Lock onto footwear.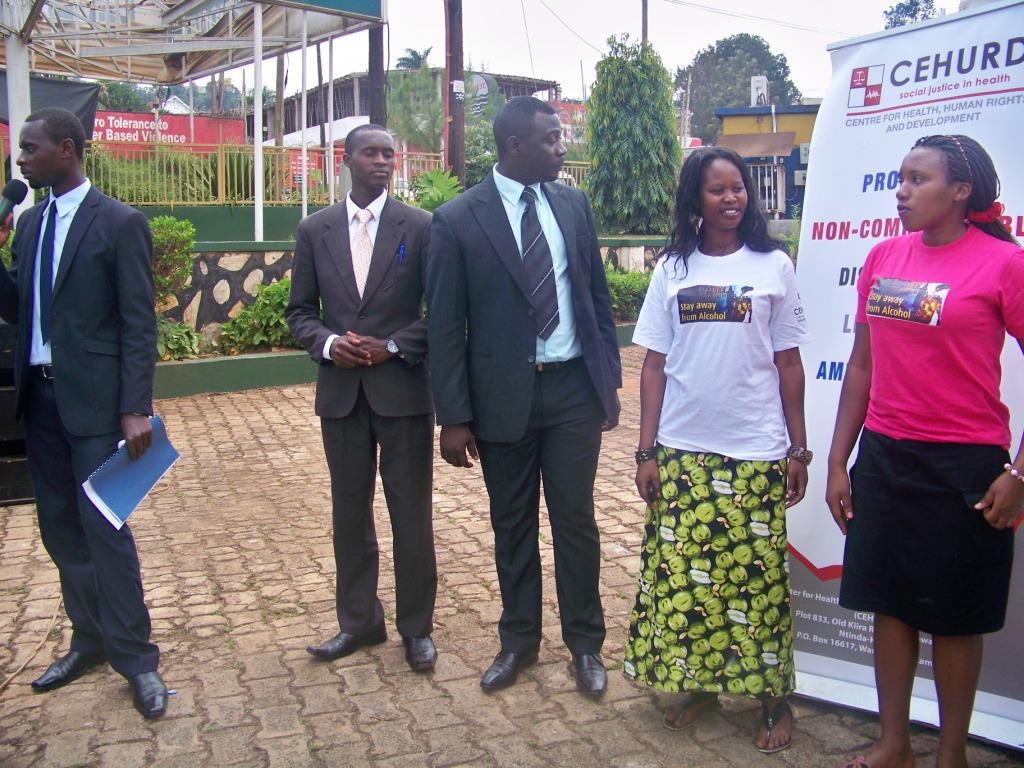
Locked: x1=29 y1=645 x2=102 y2=695.
